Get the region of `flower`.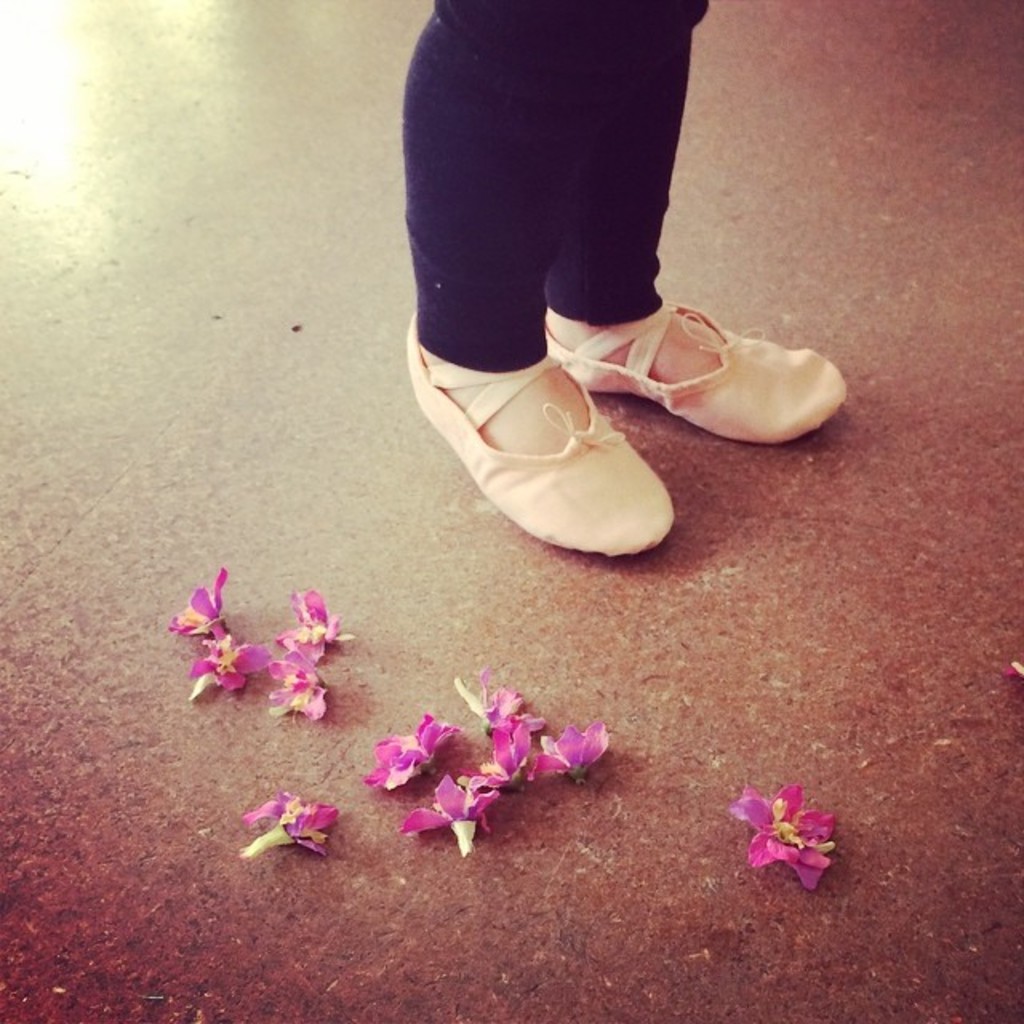
pyautogui.locateOnScreen(410, 771, 504, 862).
